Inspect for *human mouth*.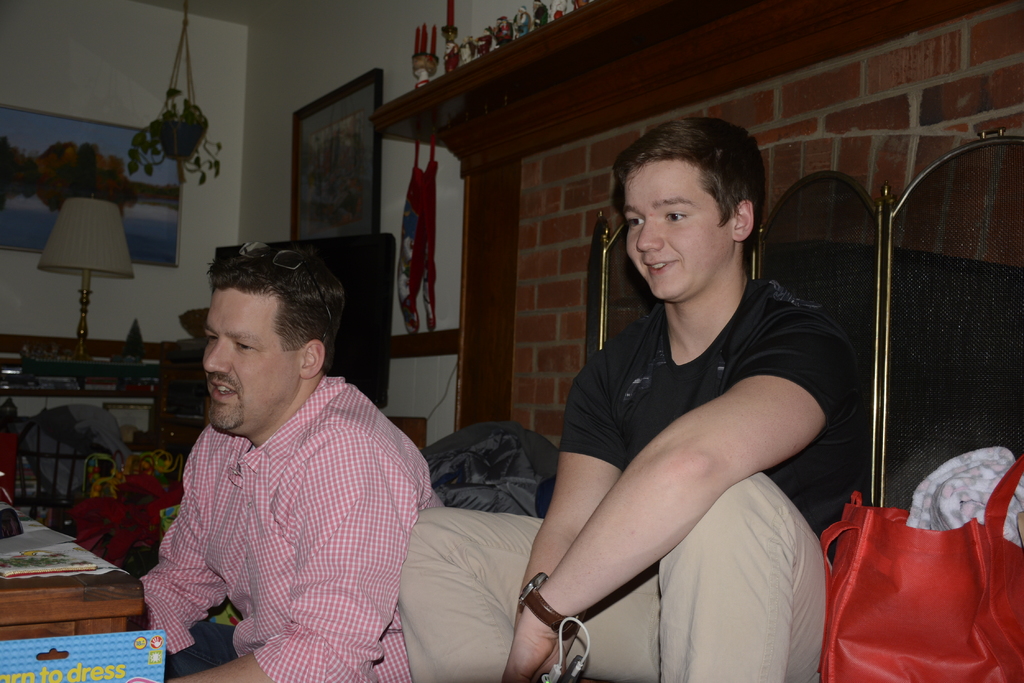
Inspection: x1=206, y1=375, x2=239, y2=408.
